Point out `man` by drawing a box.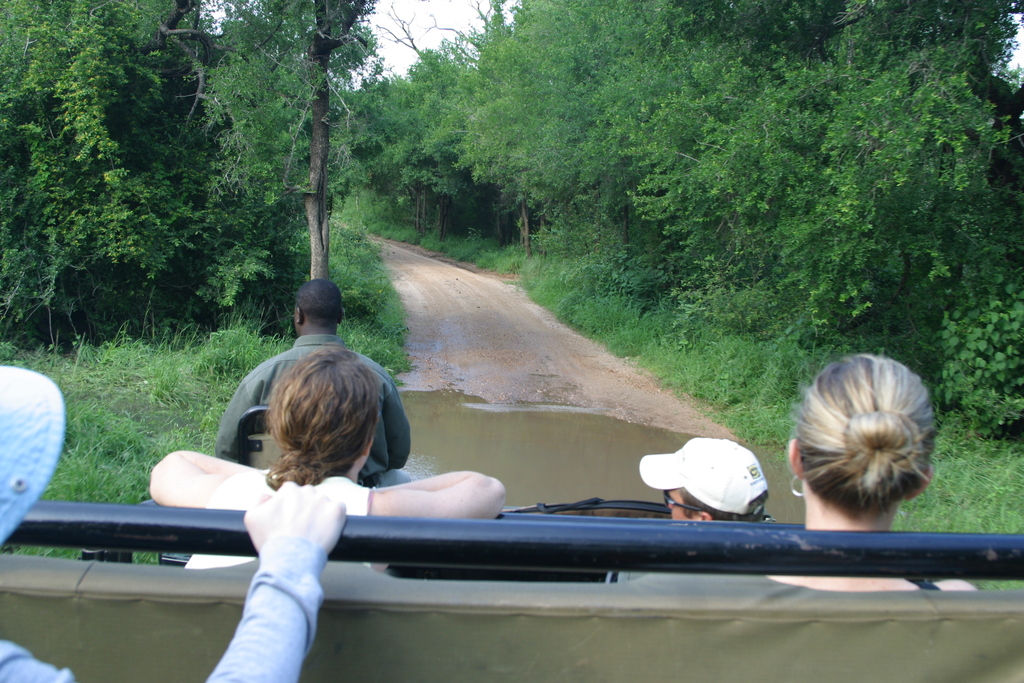
locate(209, 271, 408, 485).
